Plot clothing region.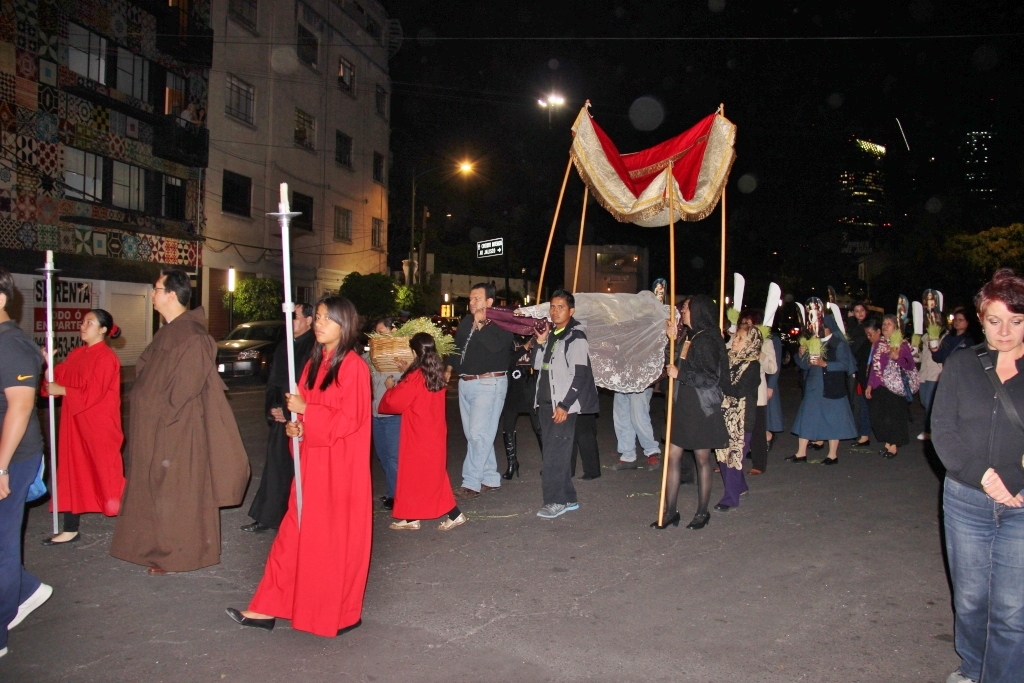
Plotted at select_region(666, 322, 735, 452).
